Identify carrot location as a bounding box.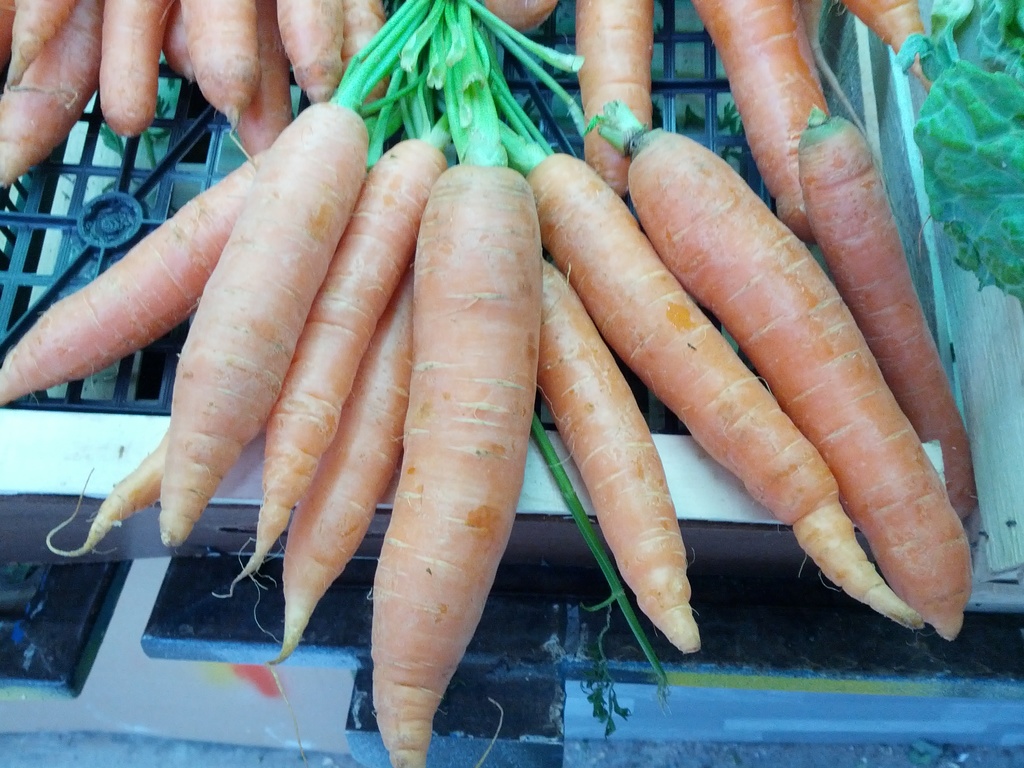
[x1=371, y1=157, x2=541, y2=767].
